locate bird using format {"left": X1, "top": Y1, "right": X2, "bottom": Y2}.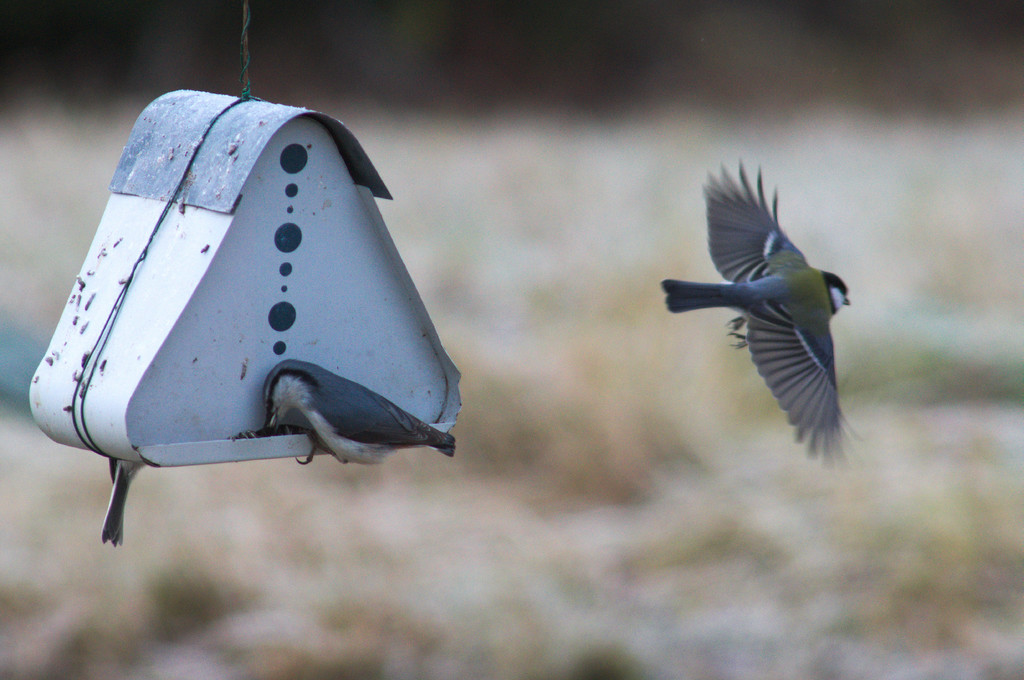
{"left": 669, "top": 169, "right": 868, "bottom": 462}.
